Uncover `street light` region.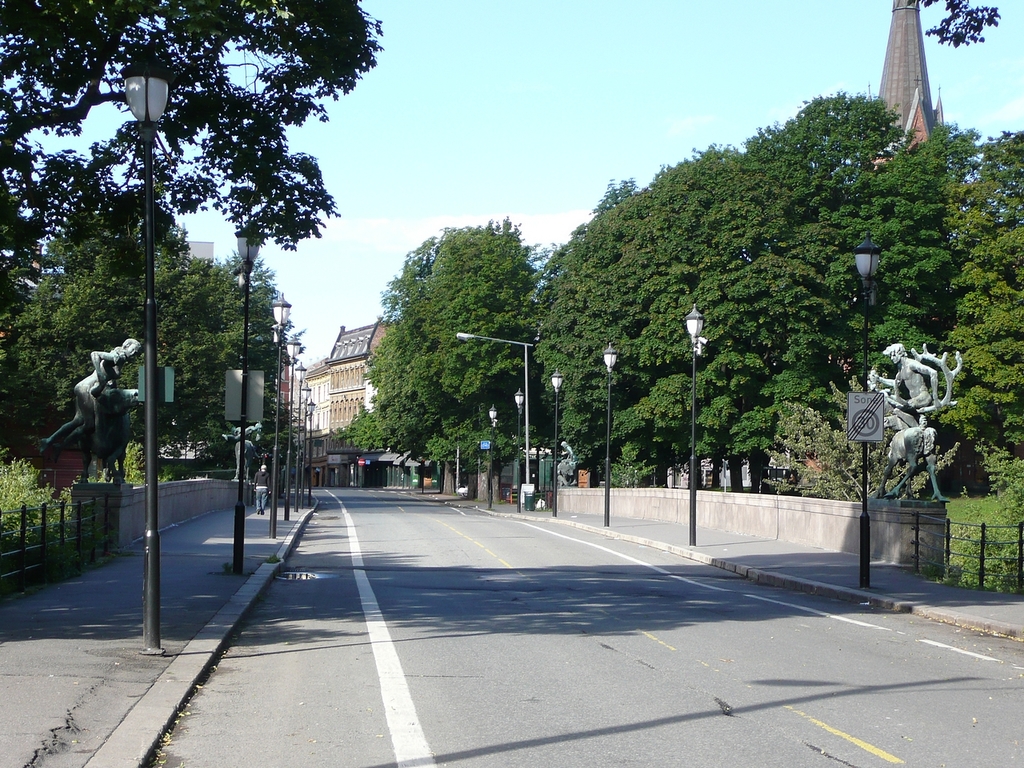
Uncovered: (left=601, top=341, right=615, bottom=526).
